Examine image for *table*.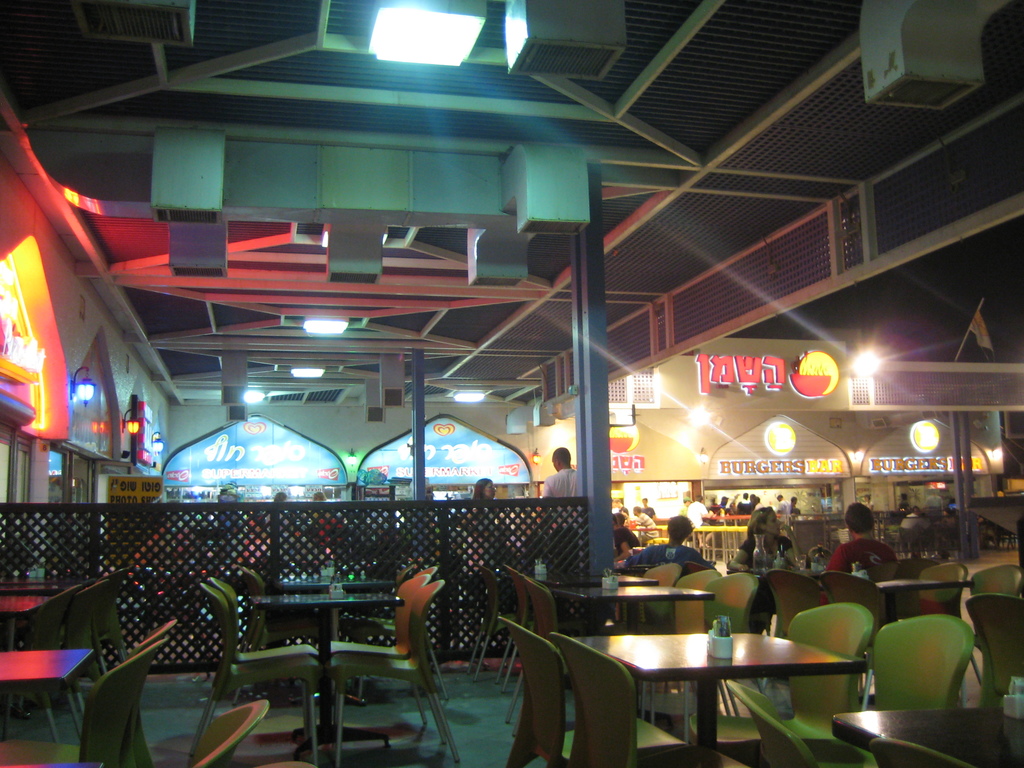
Examination result: bbox(248, 591, 397, 753).
